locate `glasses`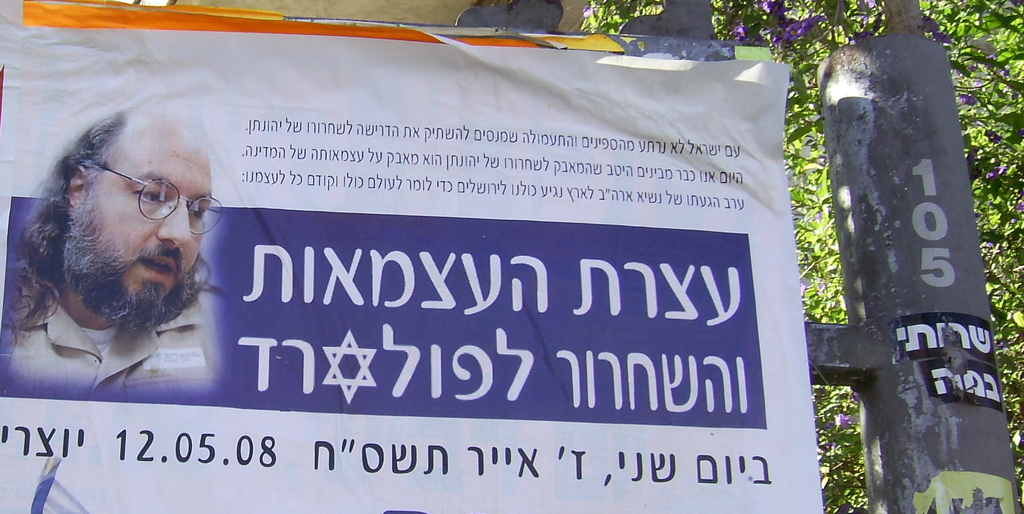
left=60, top=165, right=225, bottom=236
